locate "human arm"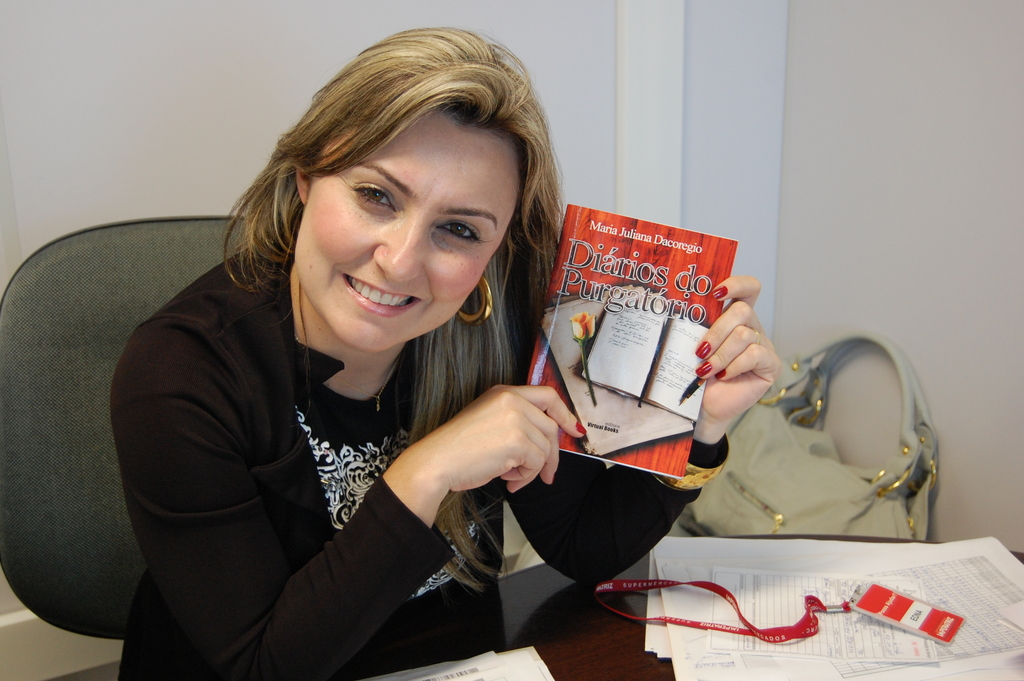
[left=134, top=340, right=535, bottom=645]
